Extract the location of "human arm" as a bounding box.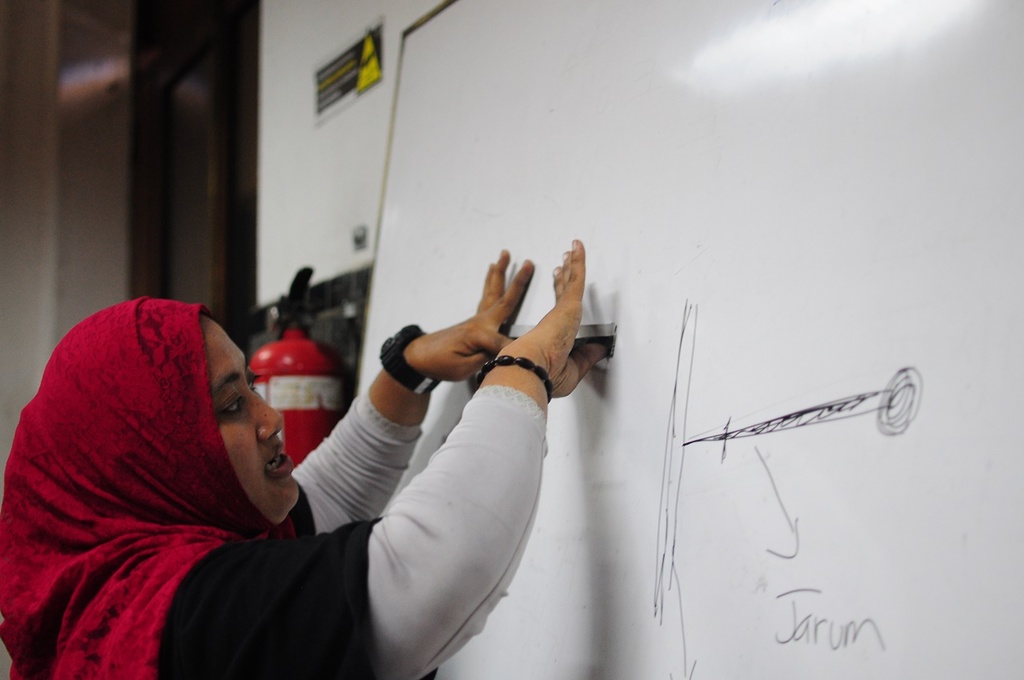
(x1=293, y1=241, x2=536, y2=529).
